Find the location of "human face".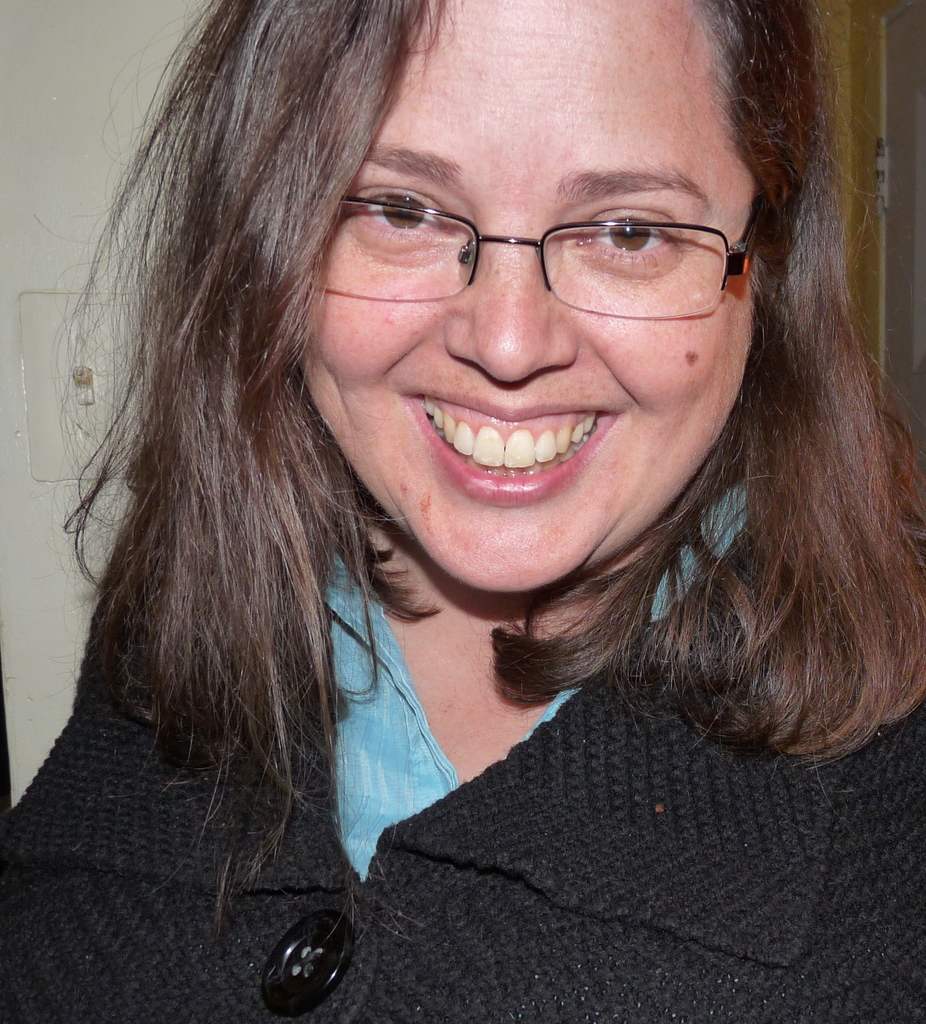
Location: [299, 0, 760, 600].
